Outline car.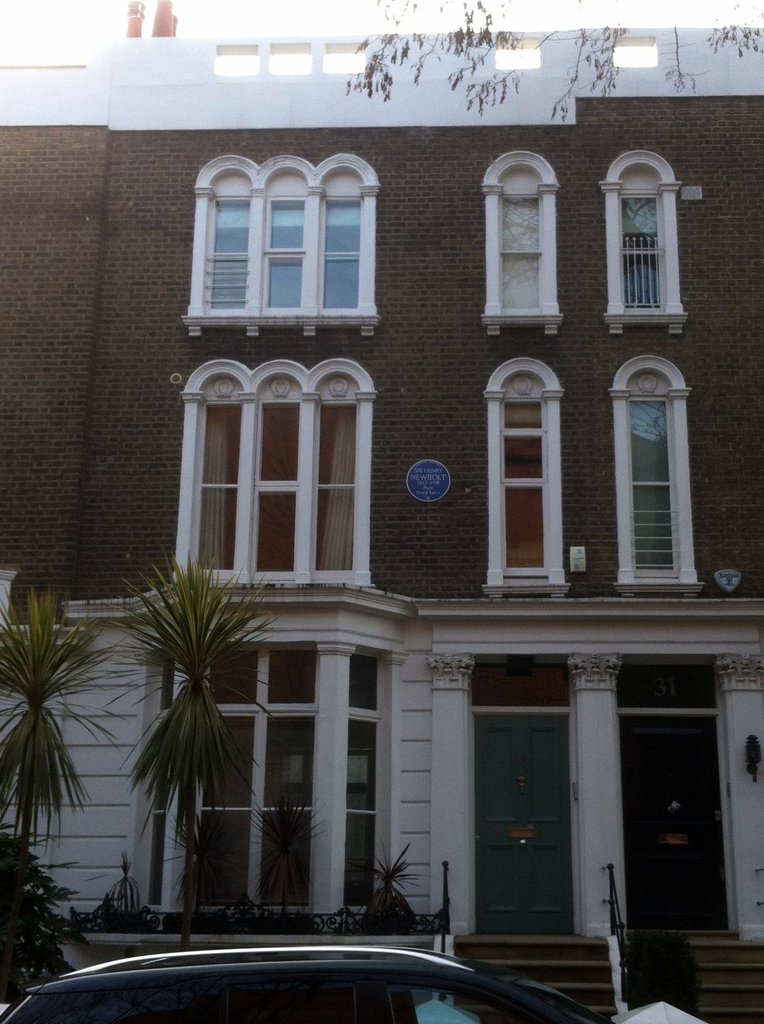
Outline: [left=0, top=934, right=621, bottom=1023].
